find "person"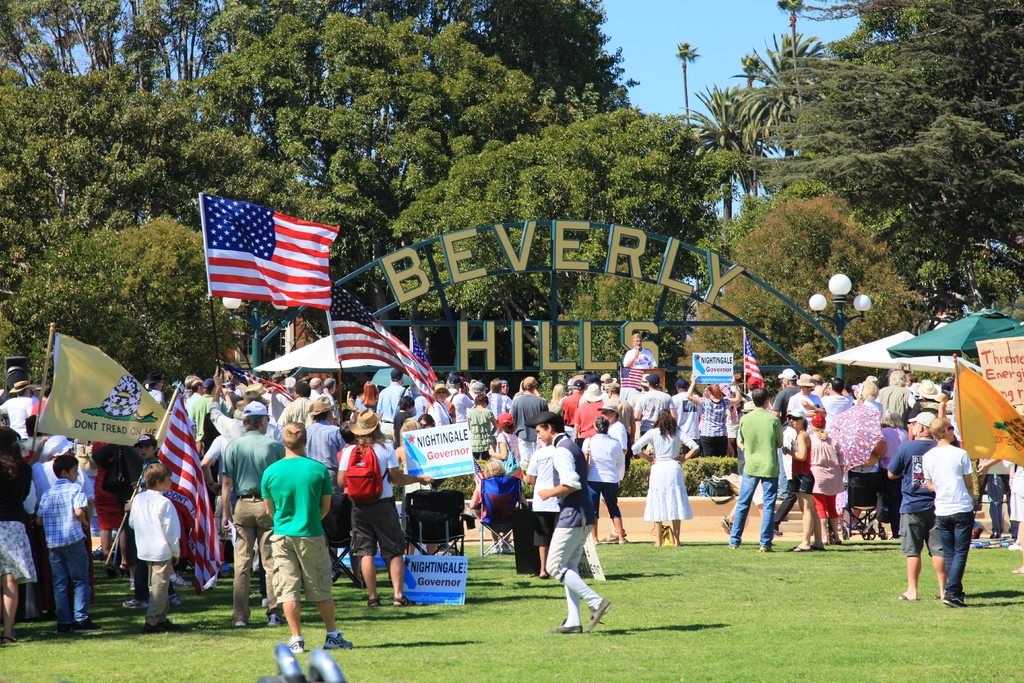
(0, 423, 25, 524)
